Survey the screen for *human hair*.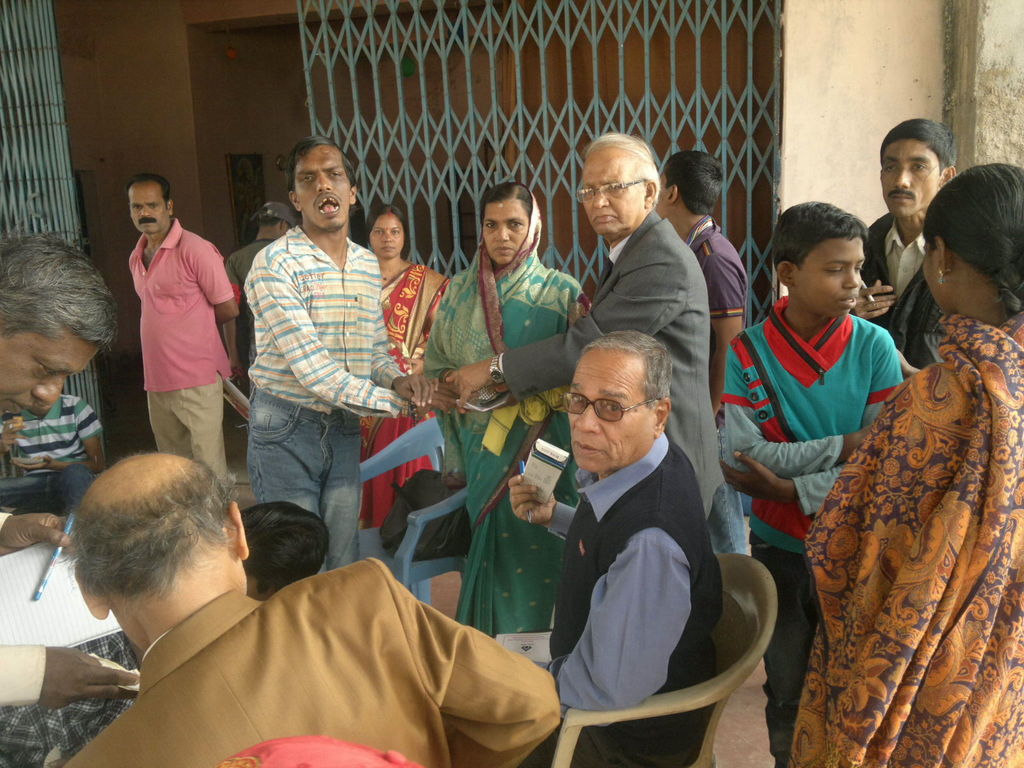
Survey found: <box>125,172,170,201</box>.
